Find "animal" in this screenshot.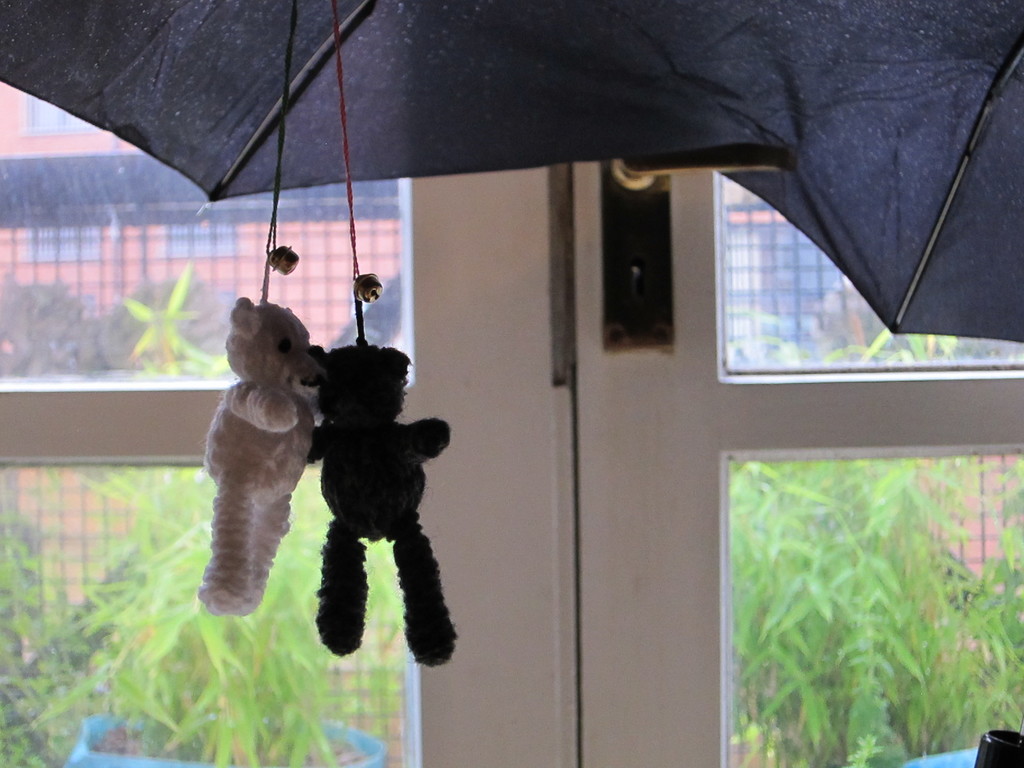
The bounding box for "animal" is [left=307, top=341, right=461, bottom=669].
